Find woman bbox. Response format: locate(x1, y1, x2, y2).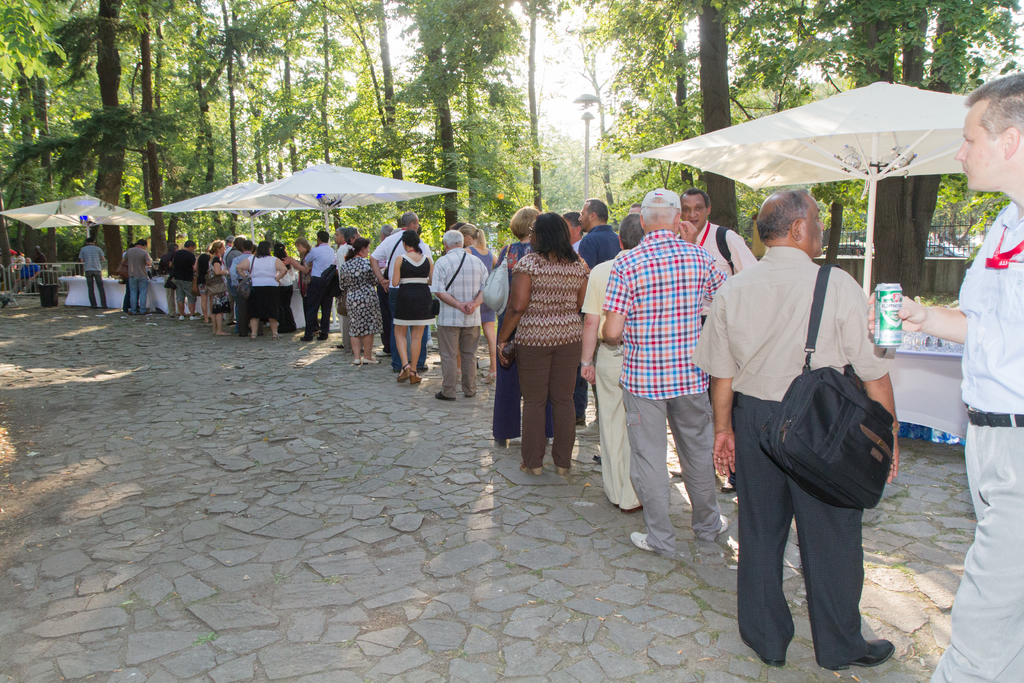
locate(285, 237, 316, 331).
